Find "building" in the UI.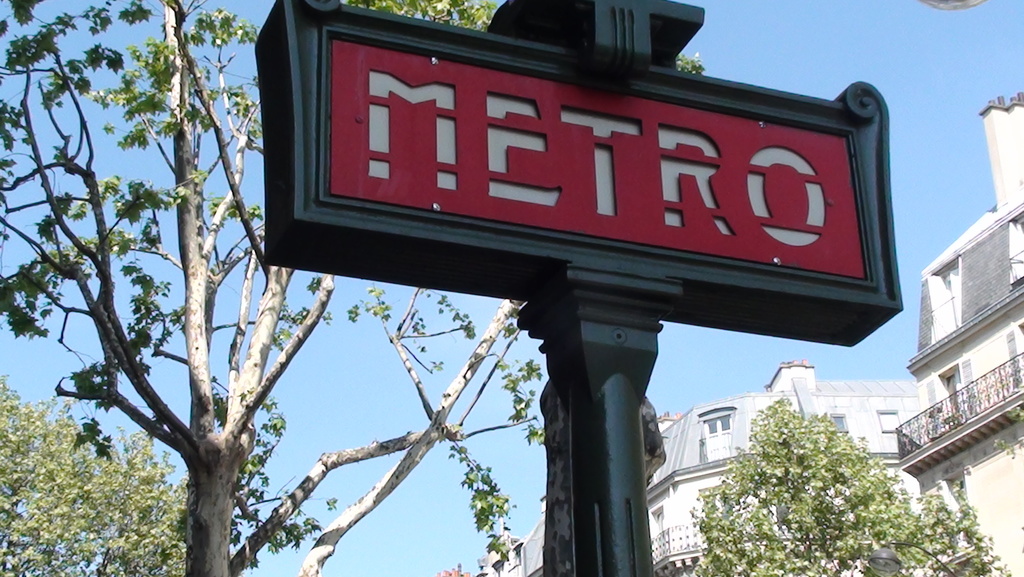
UI element at 477, 360, 924, 576.
